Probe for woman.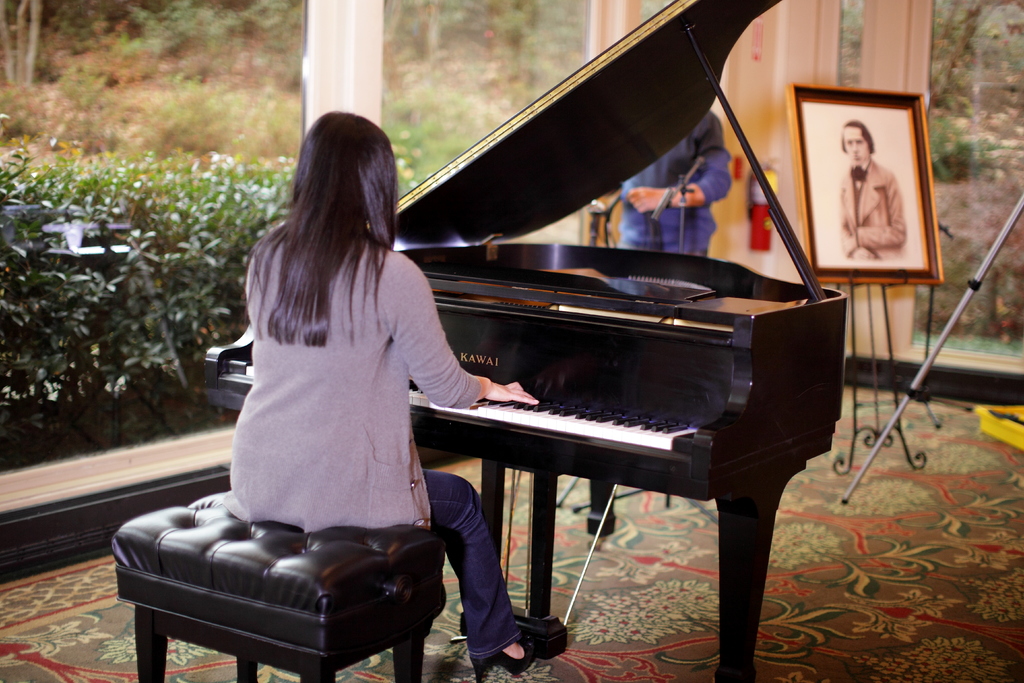
Probe result: (173,114,467,625).
